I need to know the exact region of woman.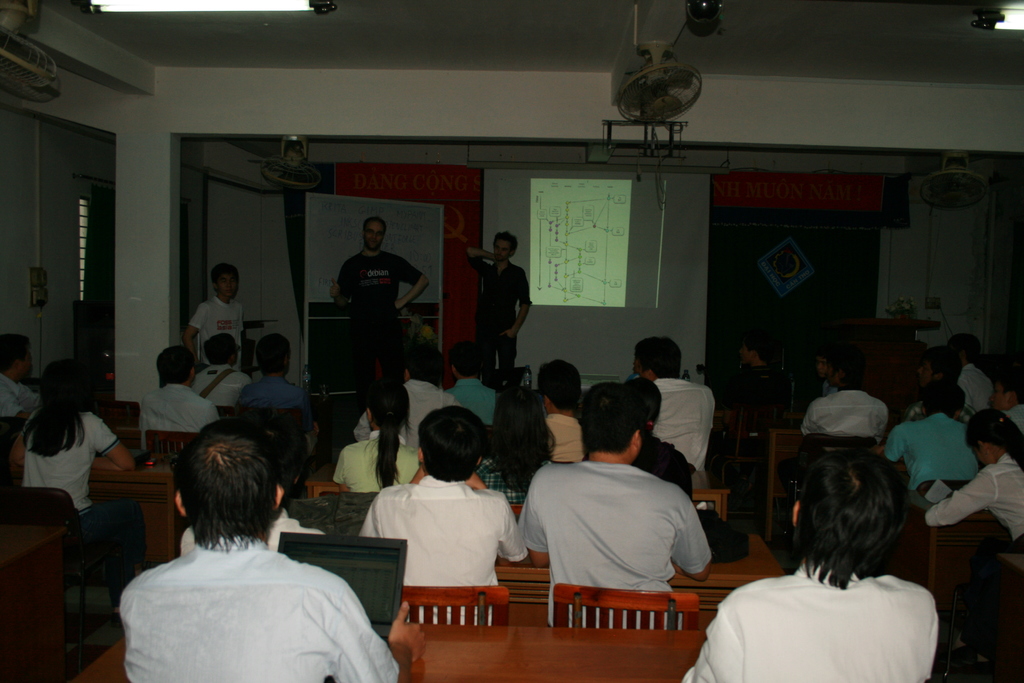
Region: detection(931, 405, 1023, 546).
